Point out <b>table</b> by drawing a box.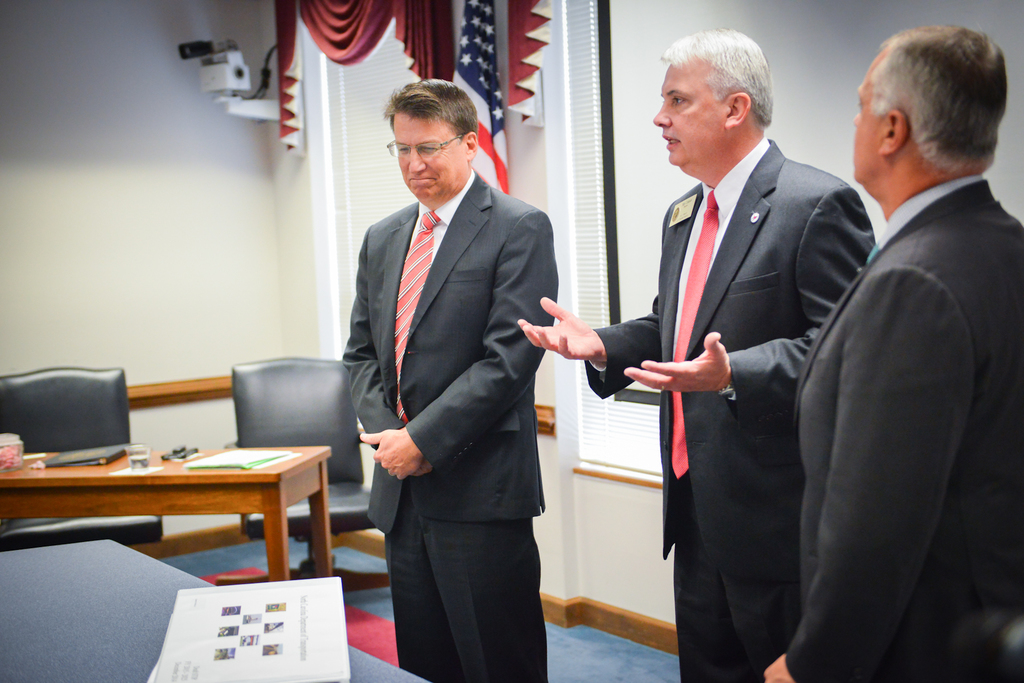
0, 539, 429, 682.
